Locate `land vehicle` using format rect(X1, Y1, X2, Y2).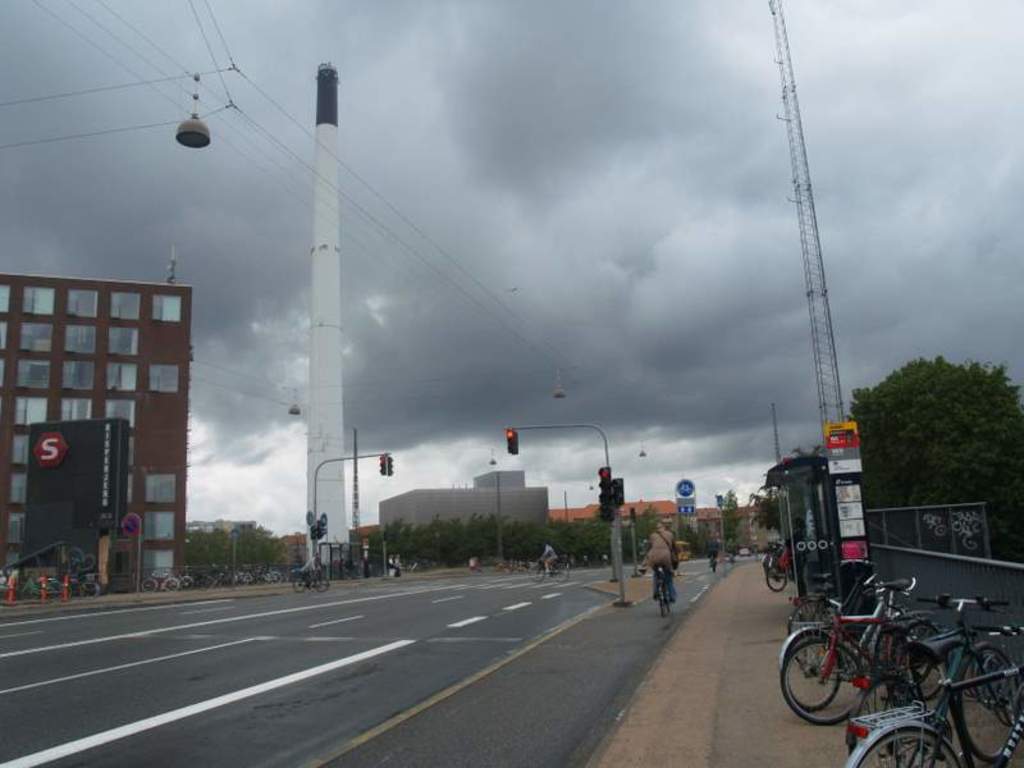
rect(785, 575, 940, 727).
